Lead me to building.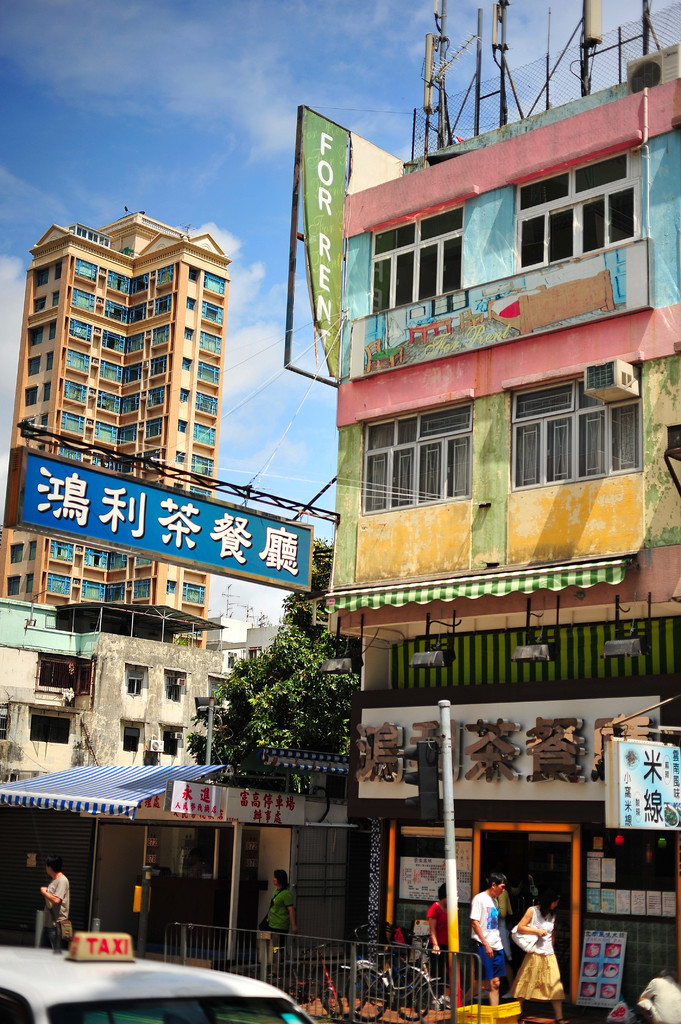
Lead to crop(4, 213, 235, 643).
